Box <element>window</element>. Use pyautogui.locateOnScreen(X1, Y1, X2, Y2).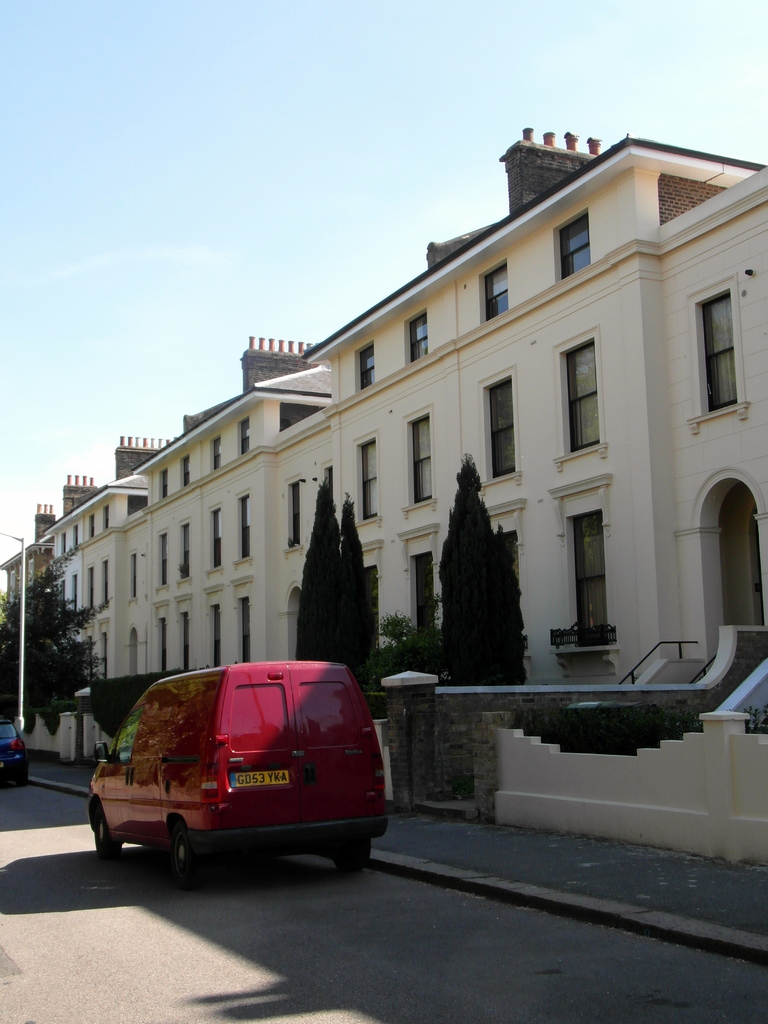
pyautogui.locateOnScreen(407, 407, 435, 510).
